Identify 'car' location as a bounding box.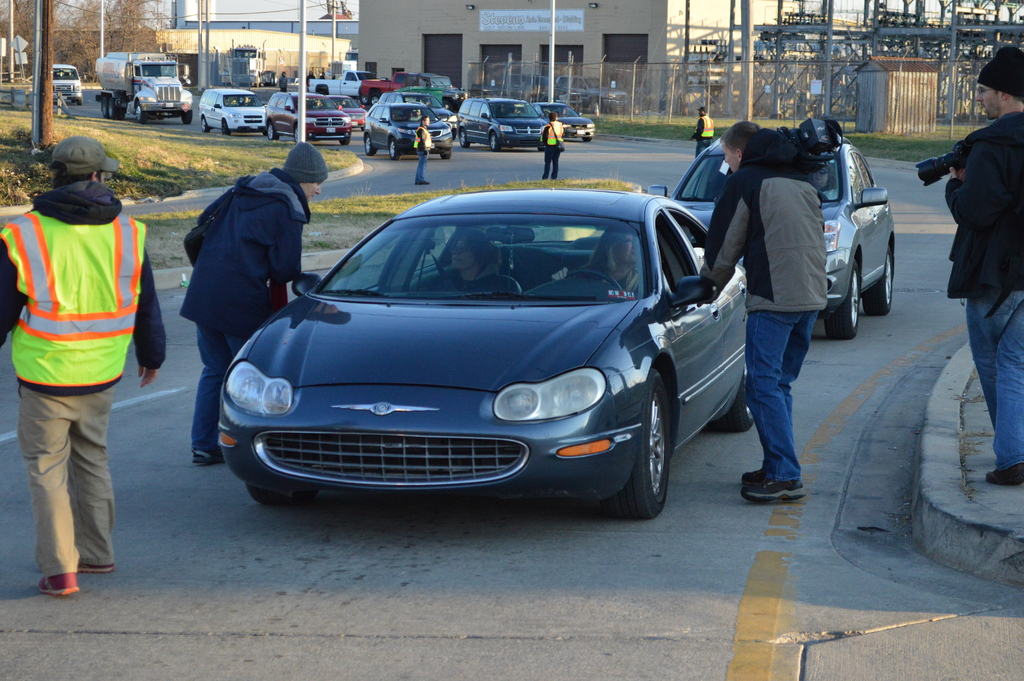
50/58/84/106.
